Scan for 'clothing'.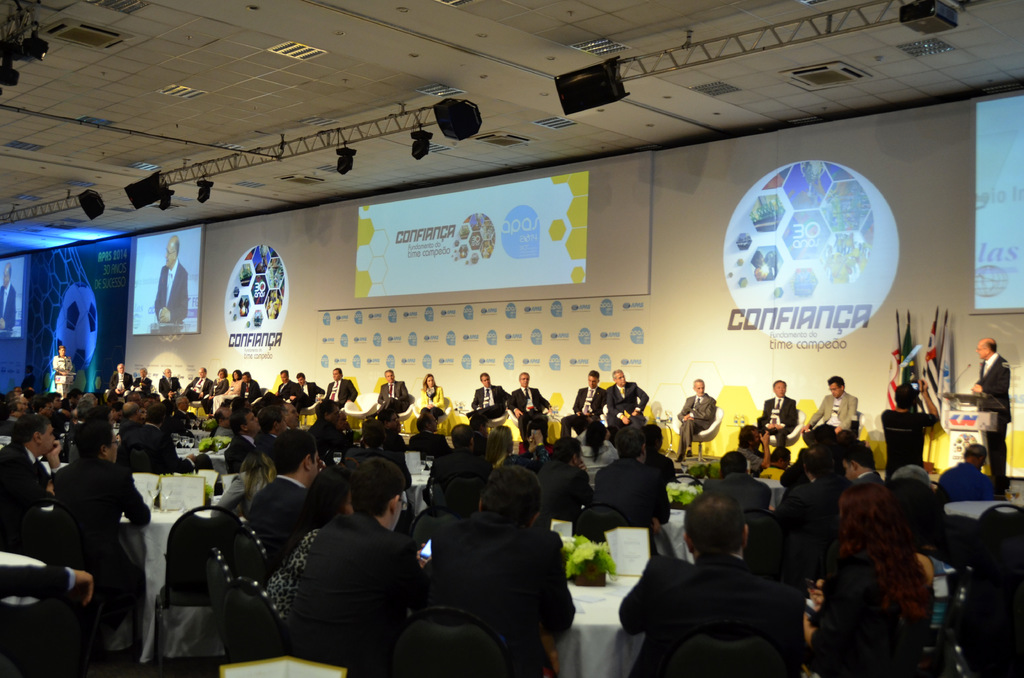
Scan result: 257:485:421:662.
